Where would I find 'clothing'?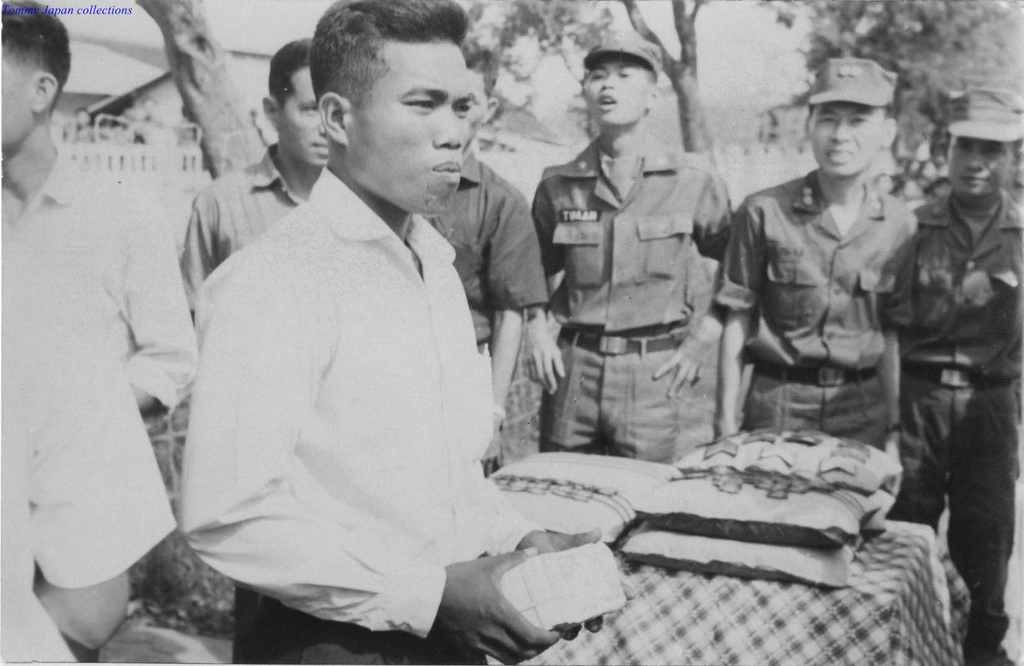
At <region>0, 138, 200, 632</region>.
